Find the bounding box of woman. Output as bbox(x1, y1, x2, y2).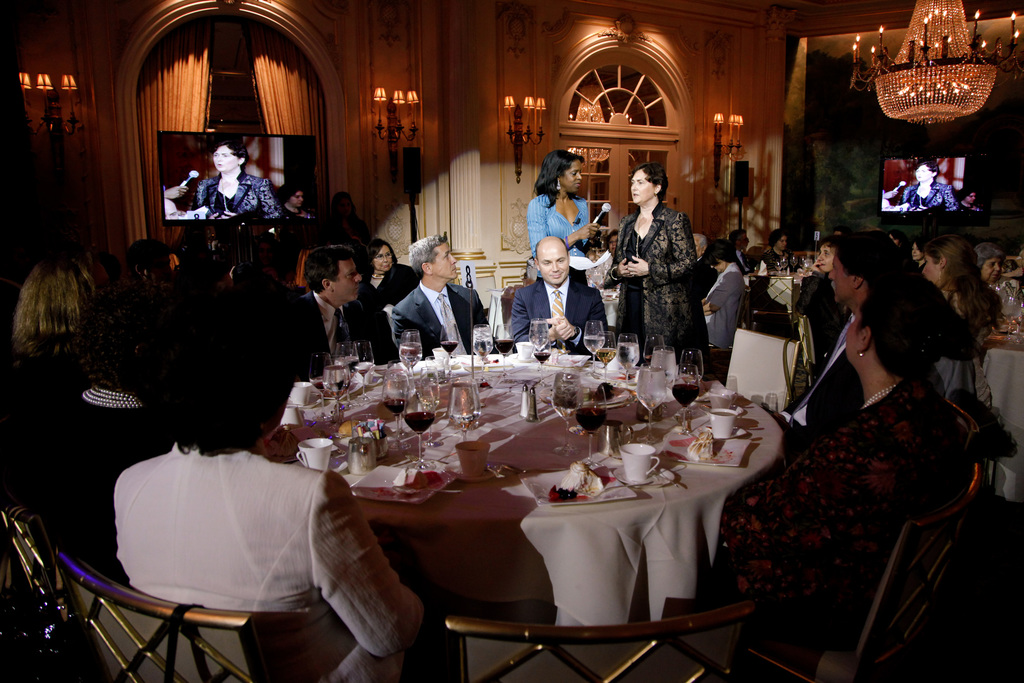
bbox(356, 240, 422, 366).
